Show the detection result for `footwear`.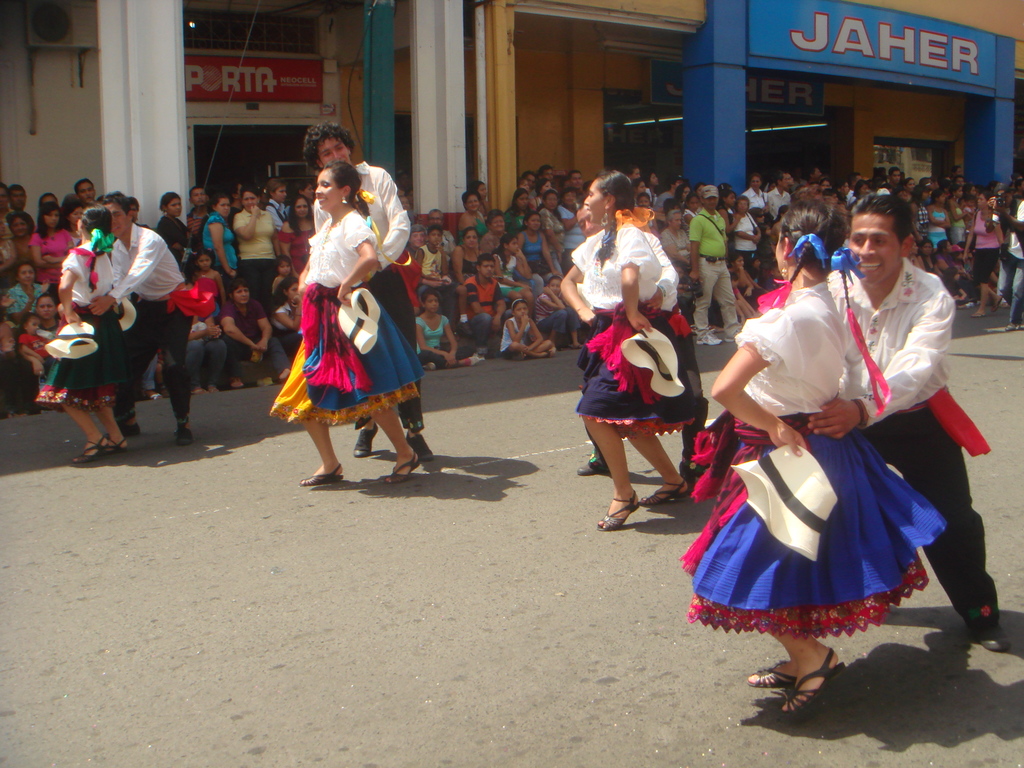
<box>116,422,141,435</box>.
